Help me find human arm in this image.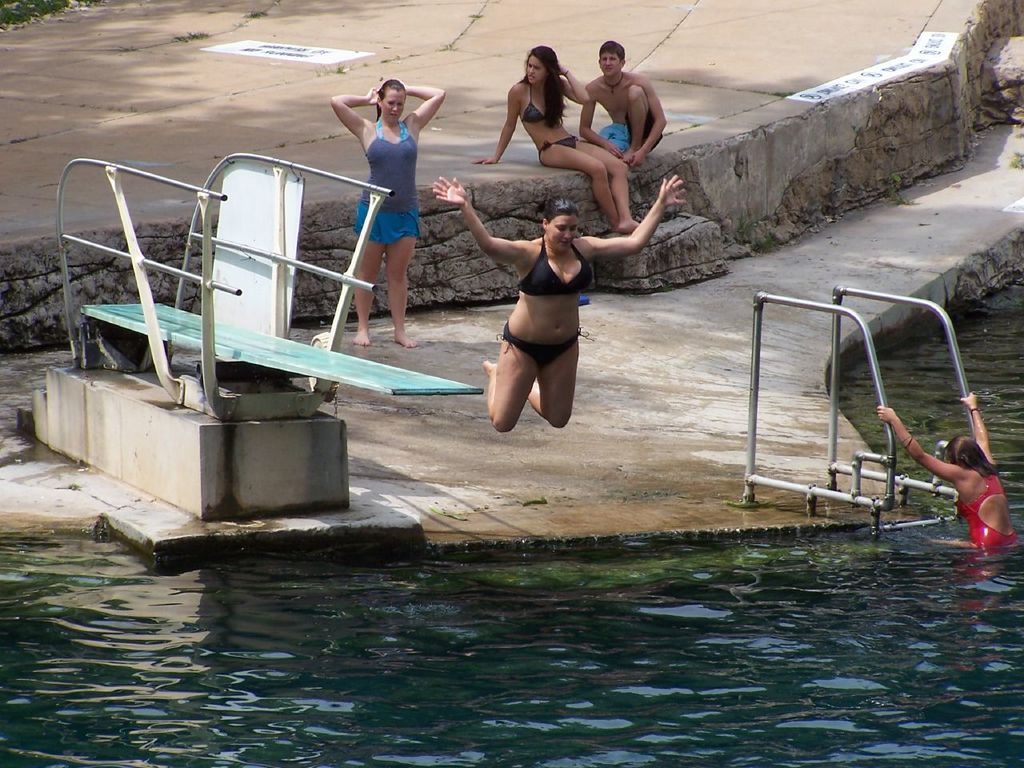
Found it: [623,74,673,167].
